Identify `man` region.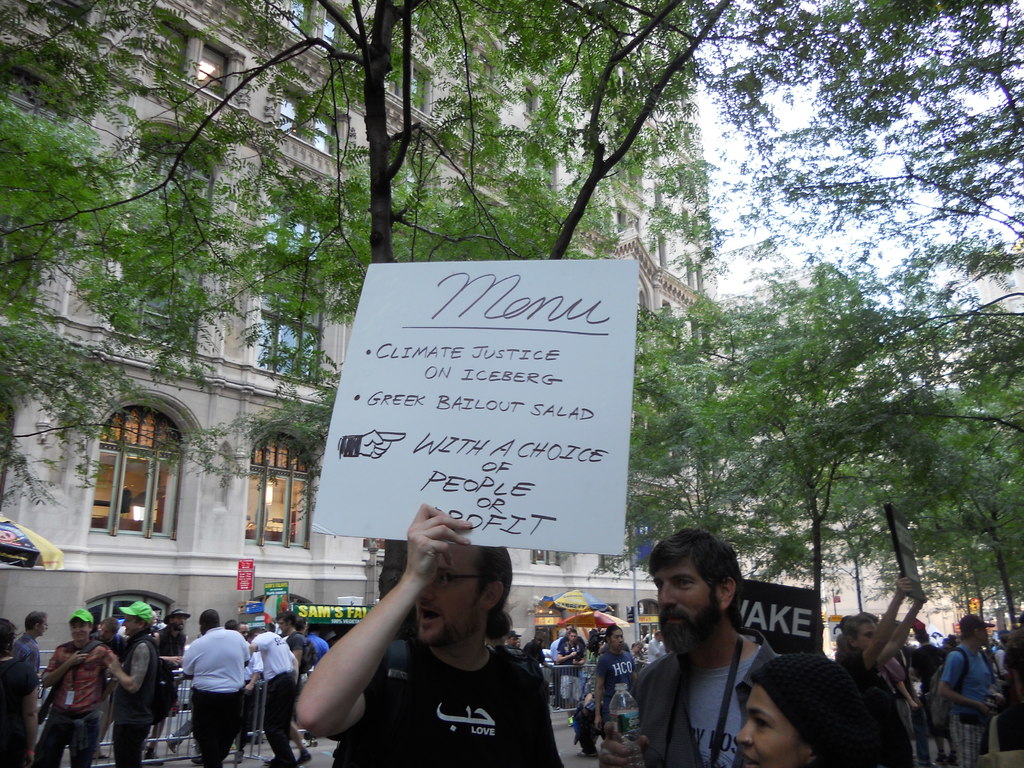
Region: select_region(93, 600, 159, 767).
